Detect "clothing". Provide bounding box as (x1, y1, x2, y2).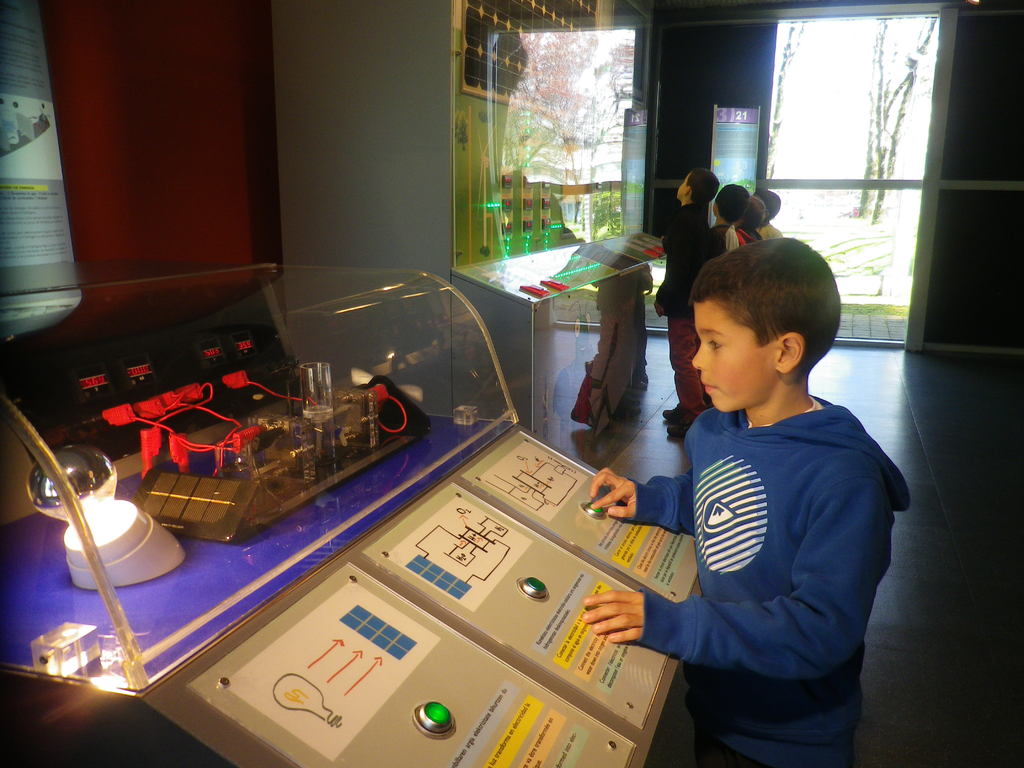
(737, 225, 763, 247).
